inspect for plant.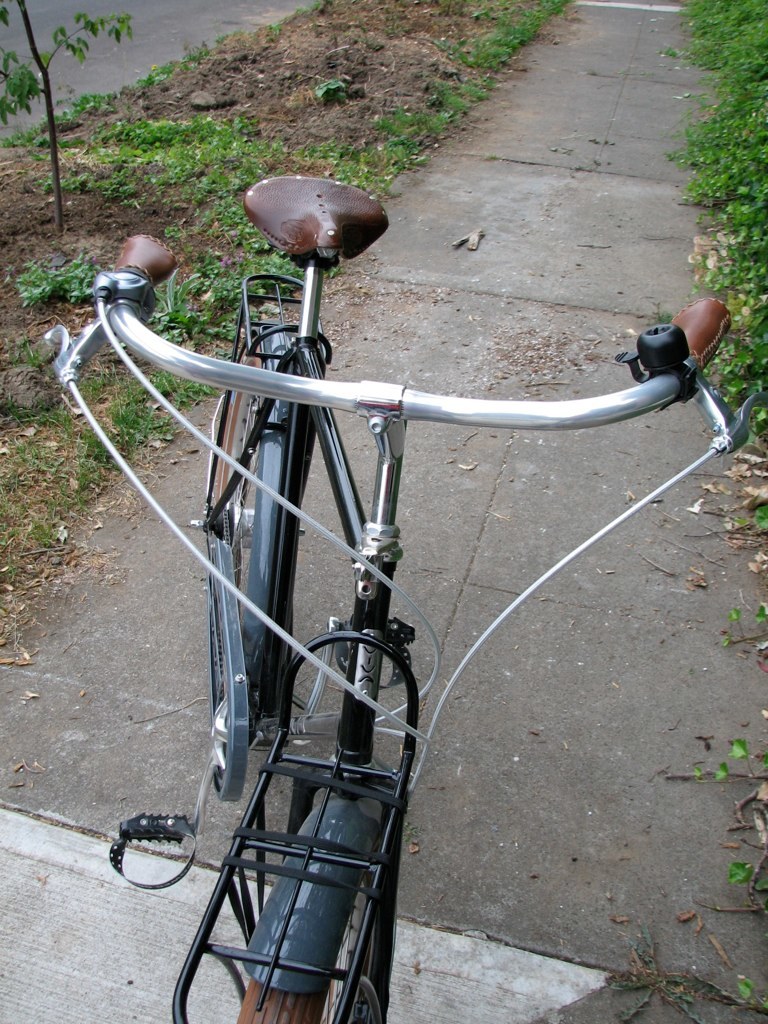
Inspection: BBox(743, 505, 767, 532).
